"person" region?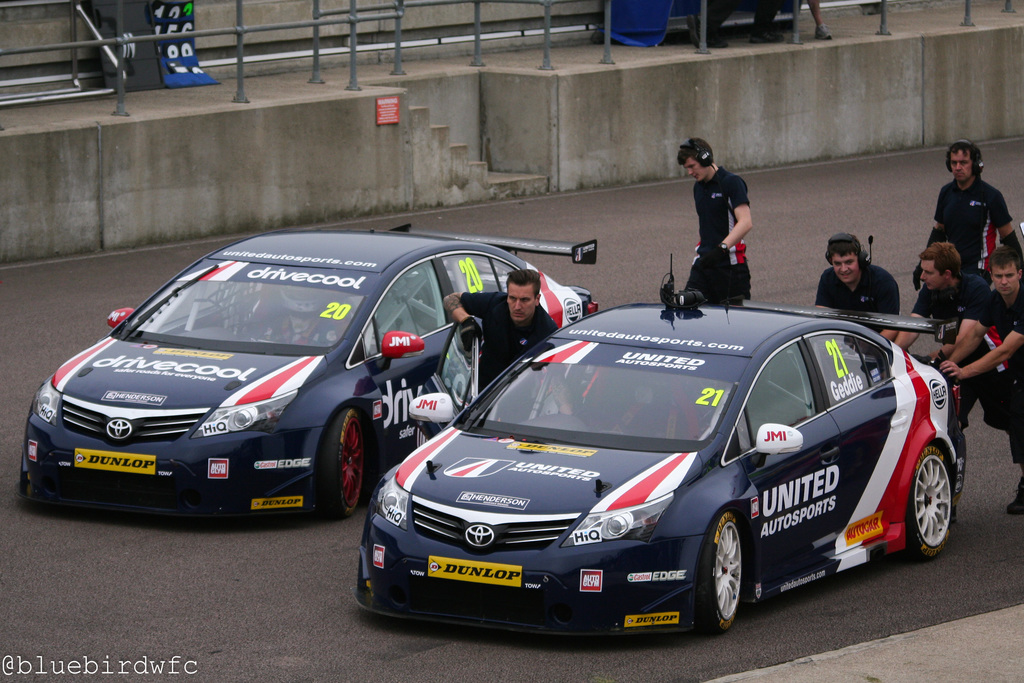
bbox=(926, 135, 1023, 267)
